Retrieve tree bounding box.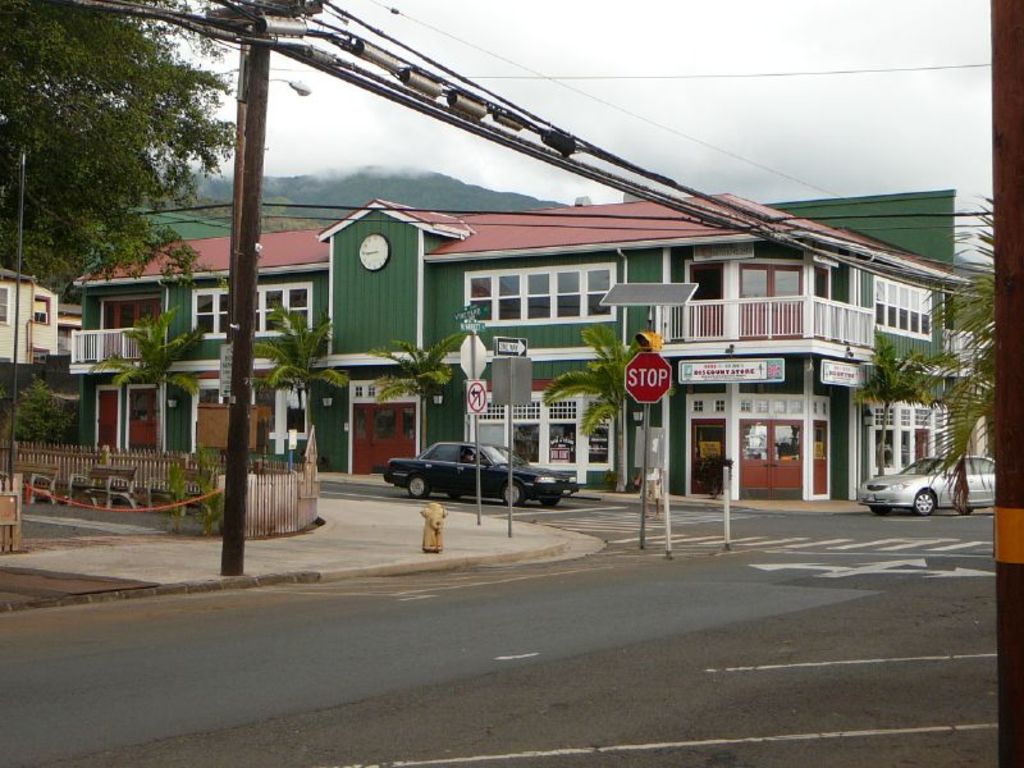
Bounding box: x1=374, y1=328, x2=465, y2=448.
